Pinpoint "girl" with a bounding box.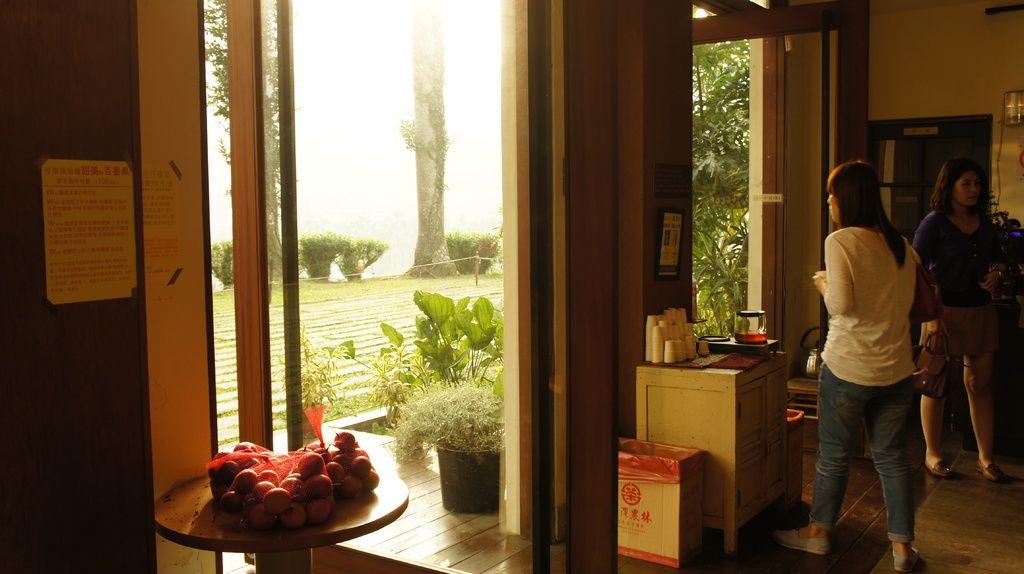
region(758, 160, 942, 569).
